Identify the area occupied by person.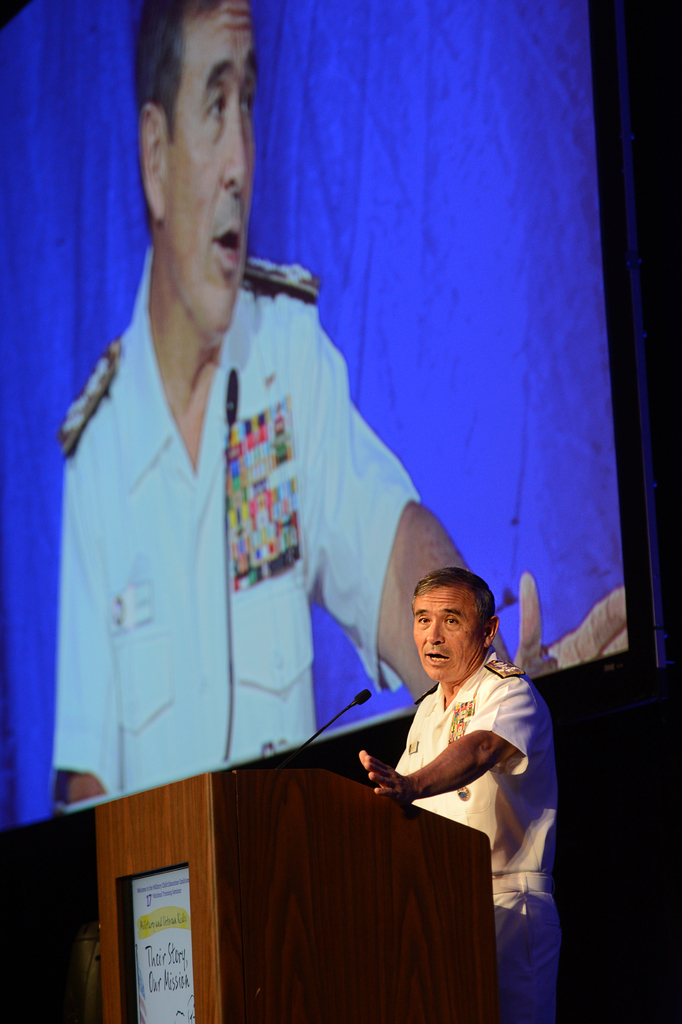
Area: (left=354, top=568, right=561, bottom=1023).
